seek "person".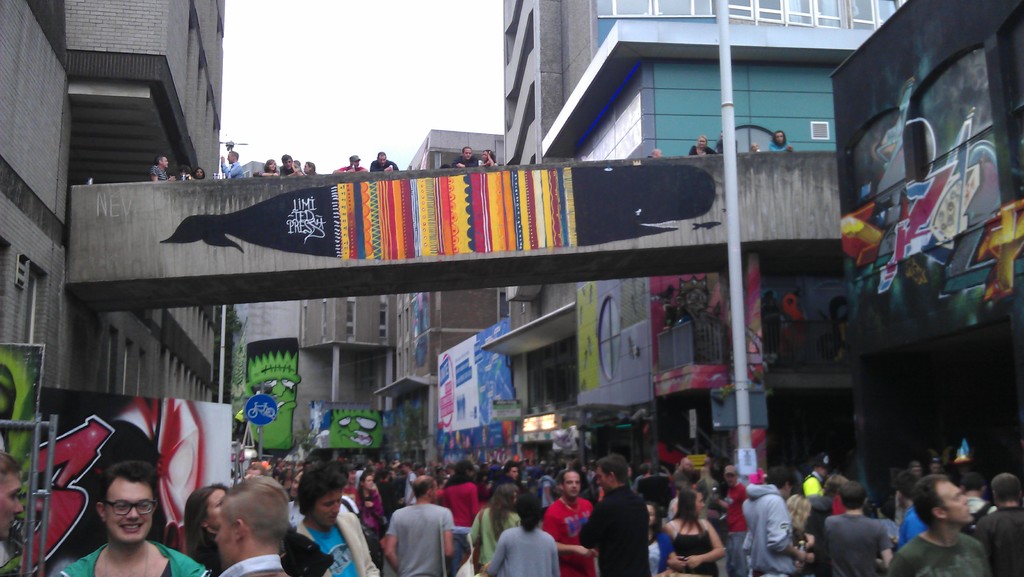
{"left": 767, "top": 131, "right": 792, "bottom": 150}.
